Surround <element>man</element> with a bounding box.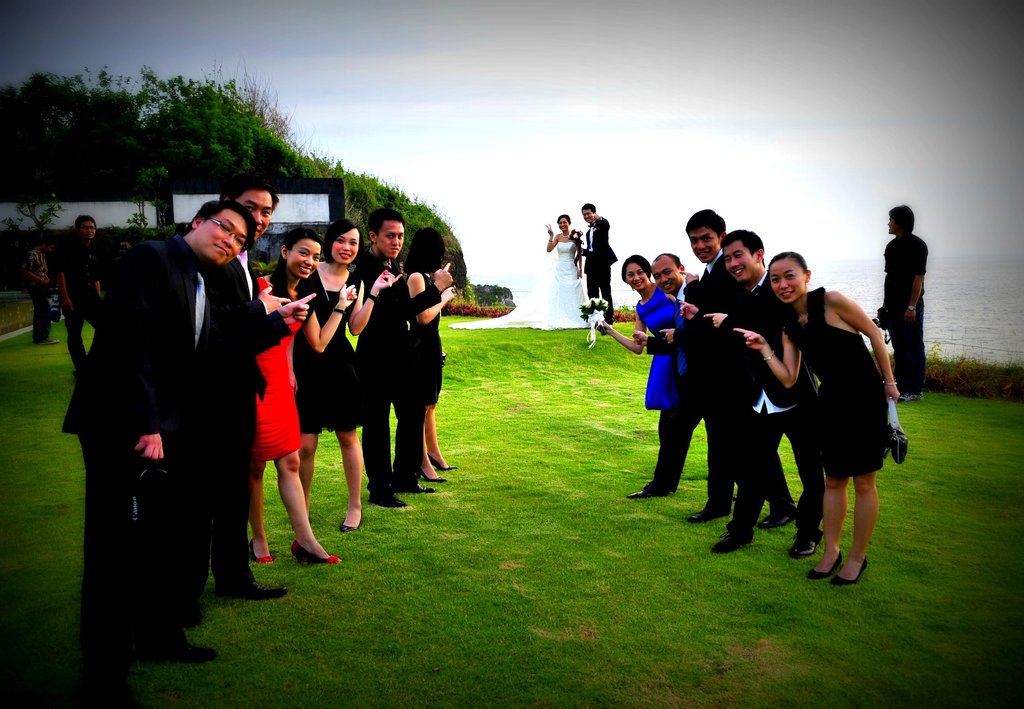
locate(354, 205, 433, 509).
